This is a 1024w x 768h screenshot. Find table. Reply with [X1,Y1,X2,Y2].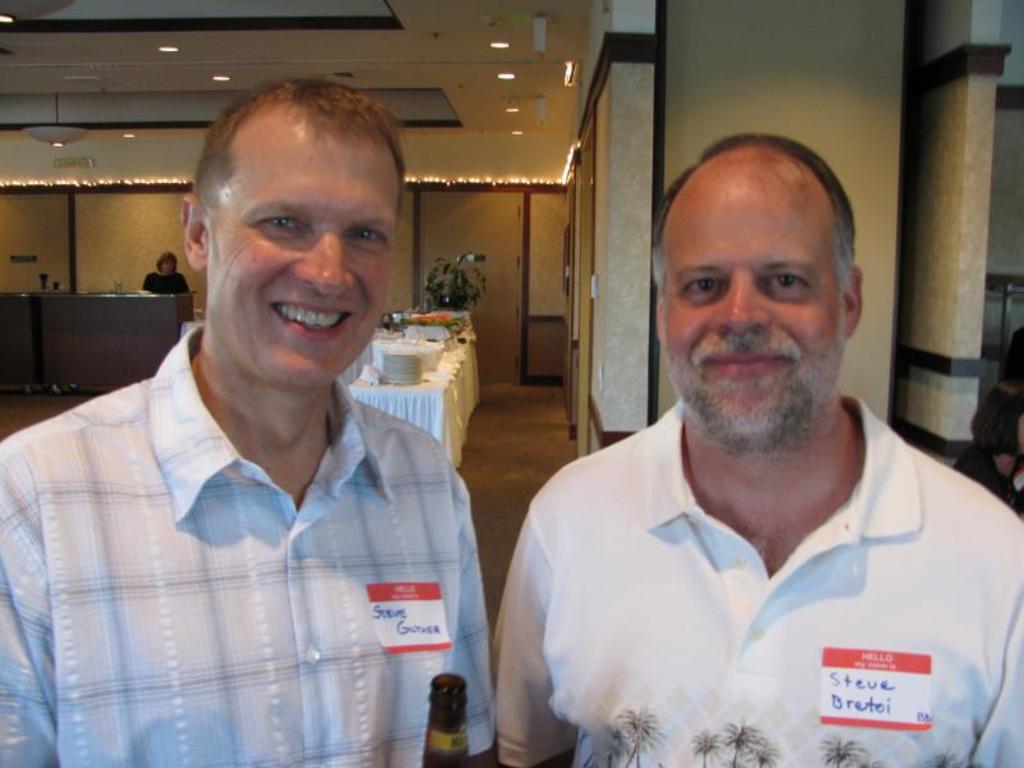
[0,289,33,388].
